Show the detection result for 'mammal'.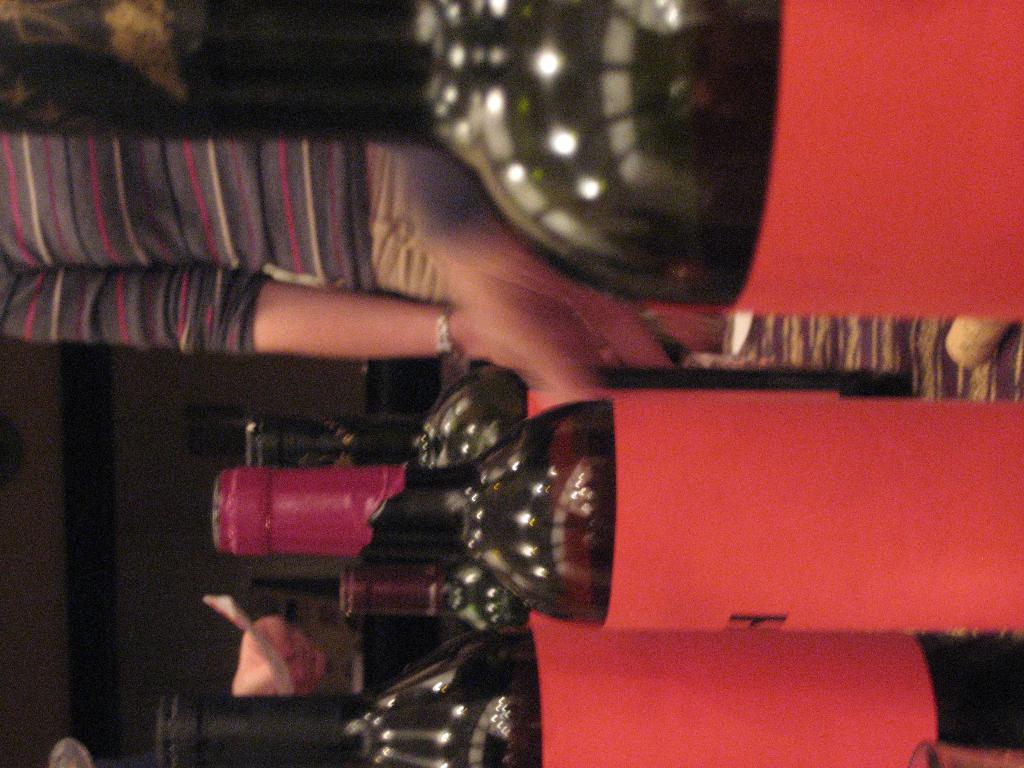
left=0, top=118, right=719, bottom=374.
